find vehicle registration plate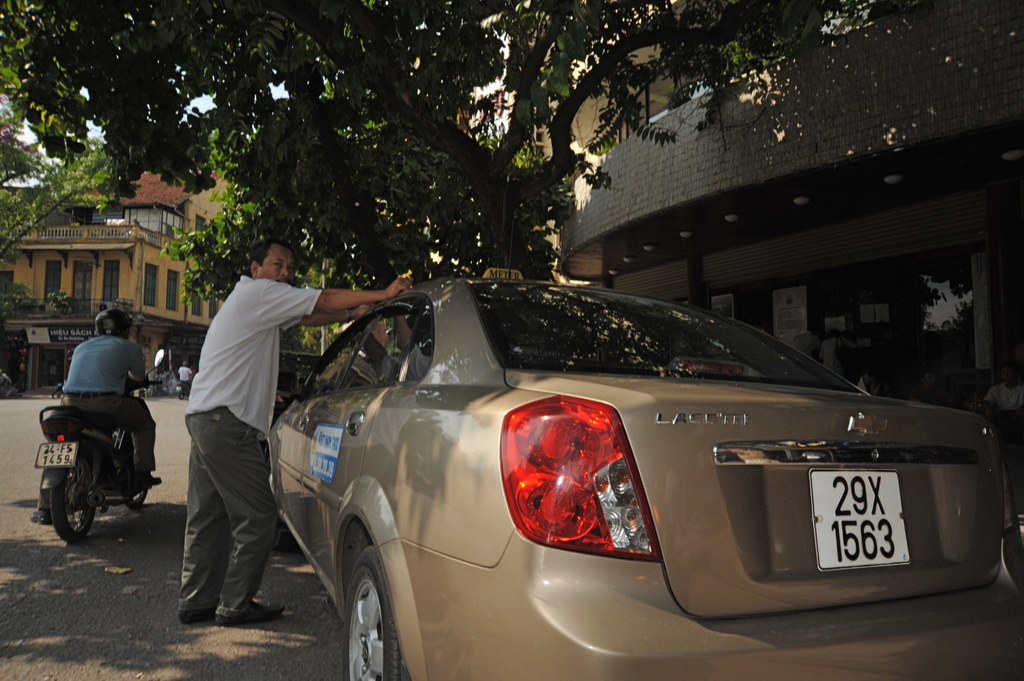
l=32, t=442, r=81, b=472
